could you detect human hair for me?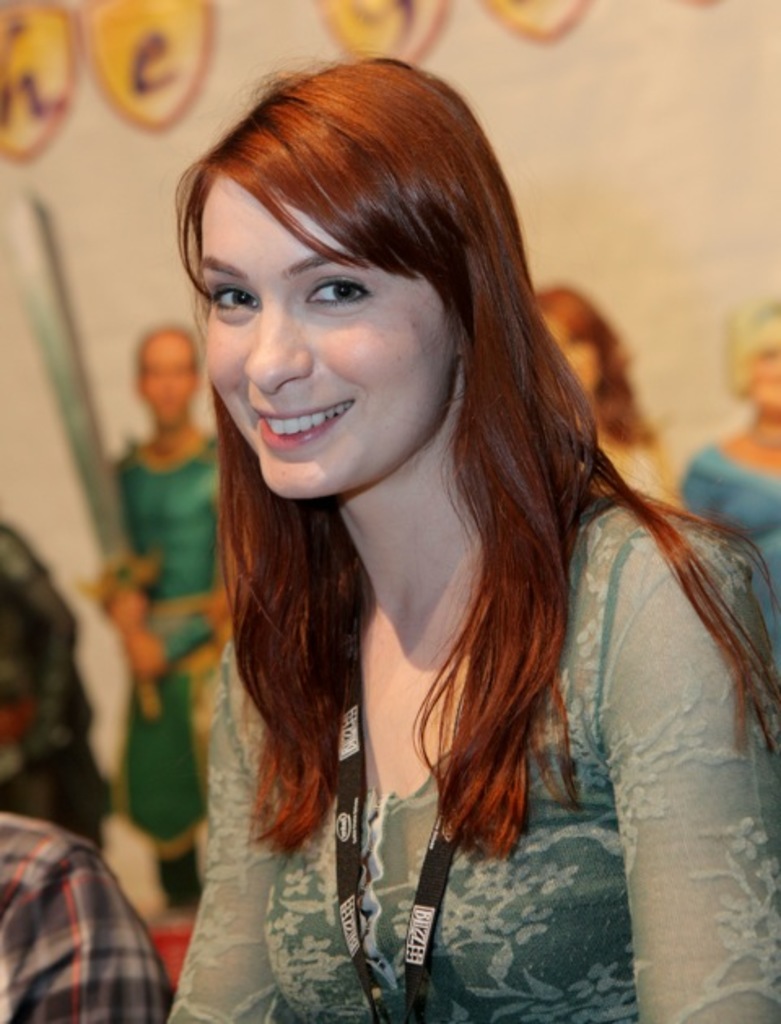
Detection result: select_region(721, 295, 779, 397).
